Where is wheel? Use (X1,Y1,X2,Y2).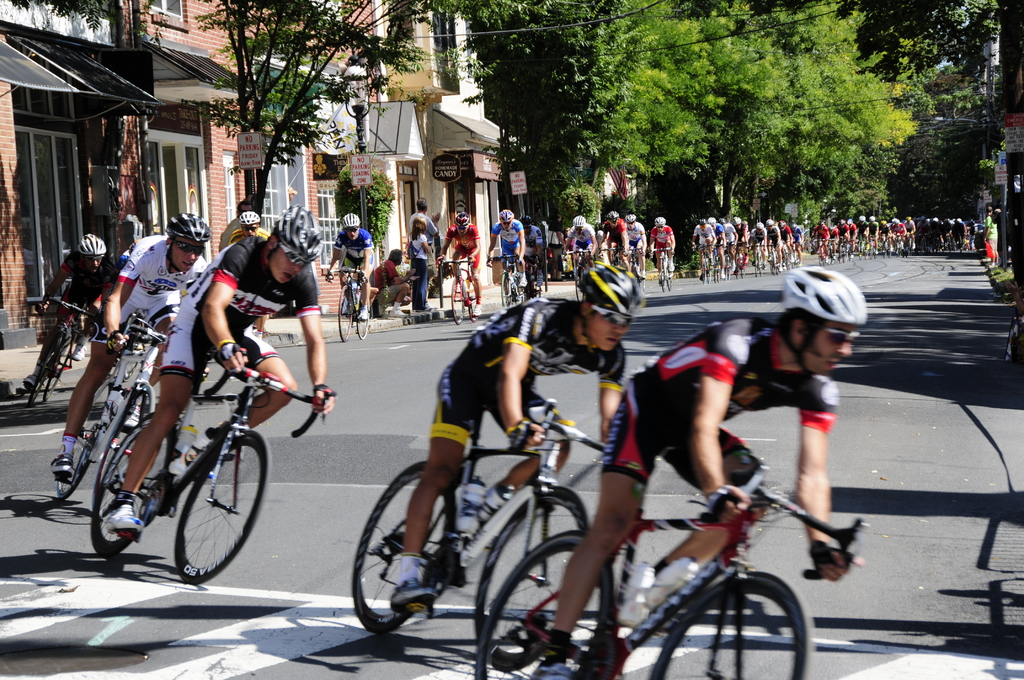
(25,336,57,403).
